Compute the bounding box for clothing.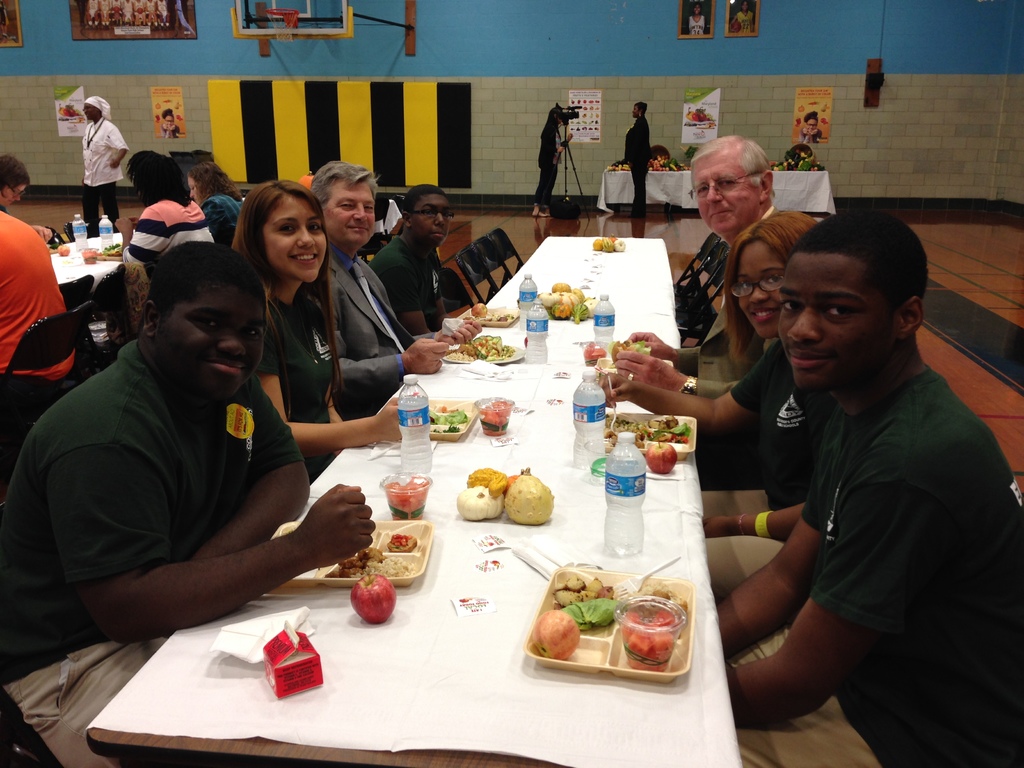
bbox(675, 193, 785, 396).
